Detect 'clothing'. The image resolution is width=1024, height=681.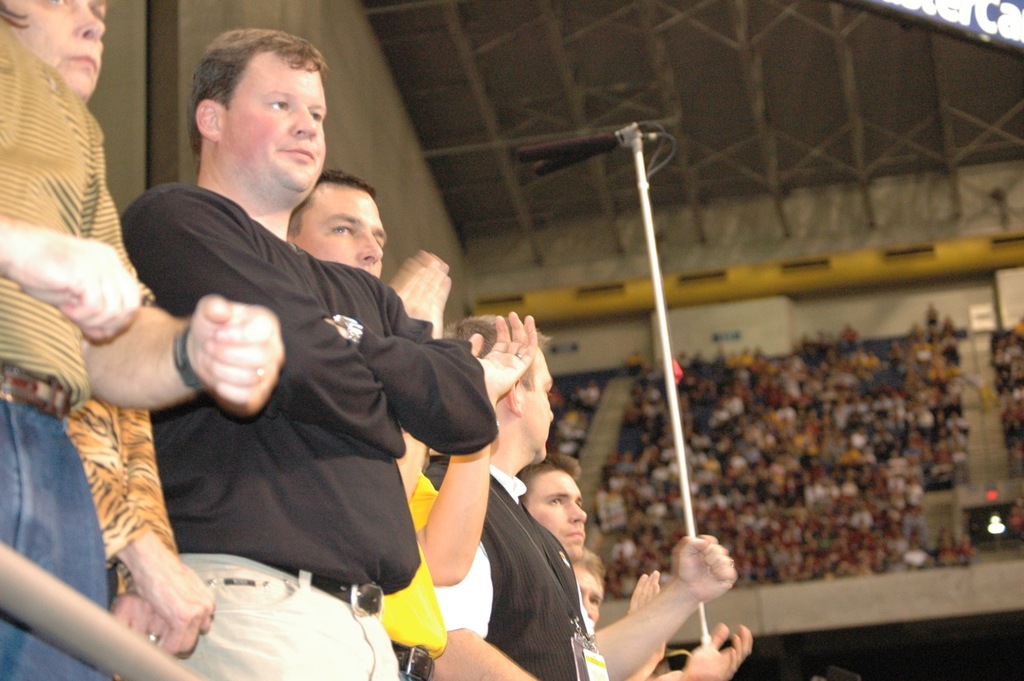
[376, 474, 442, 680].
